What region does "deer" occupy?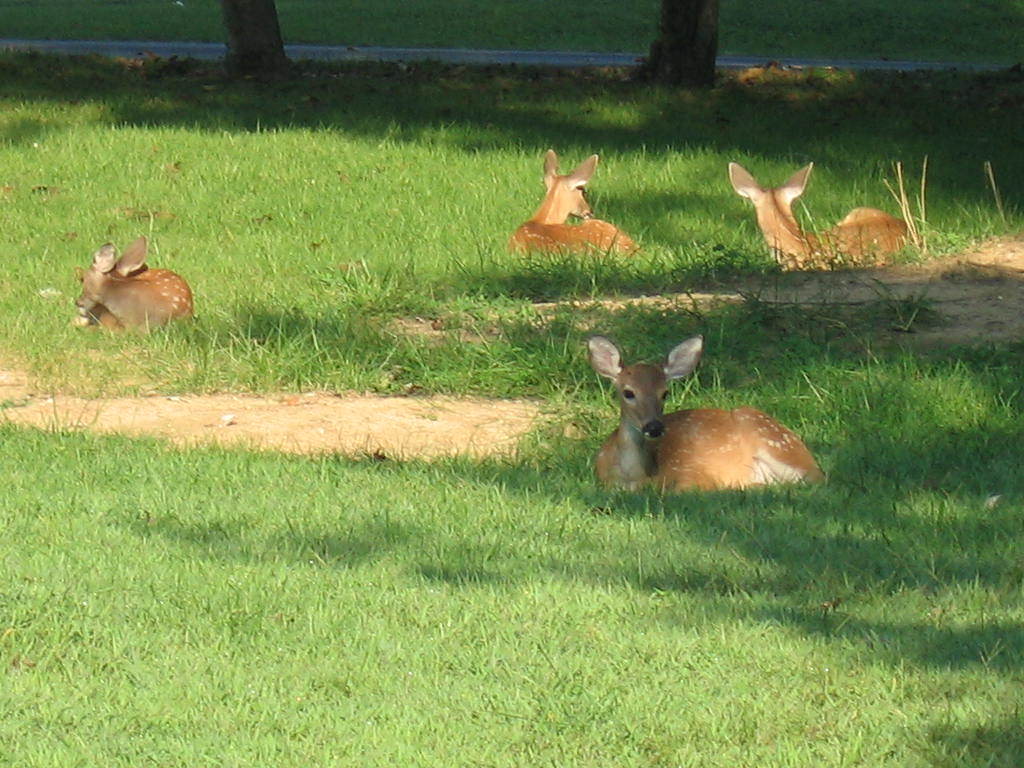
79/235/197/336.
